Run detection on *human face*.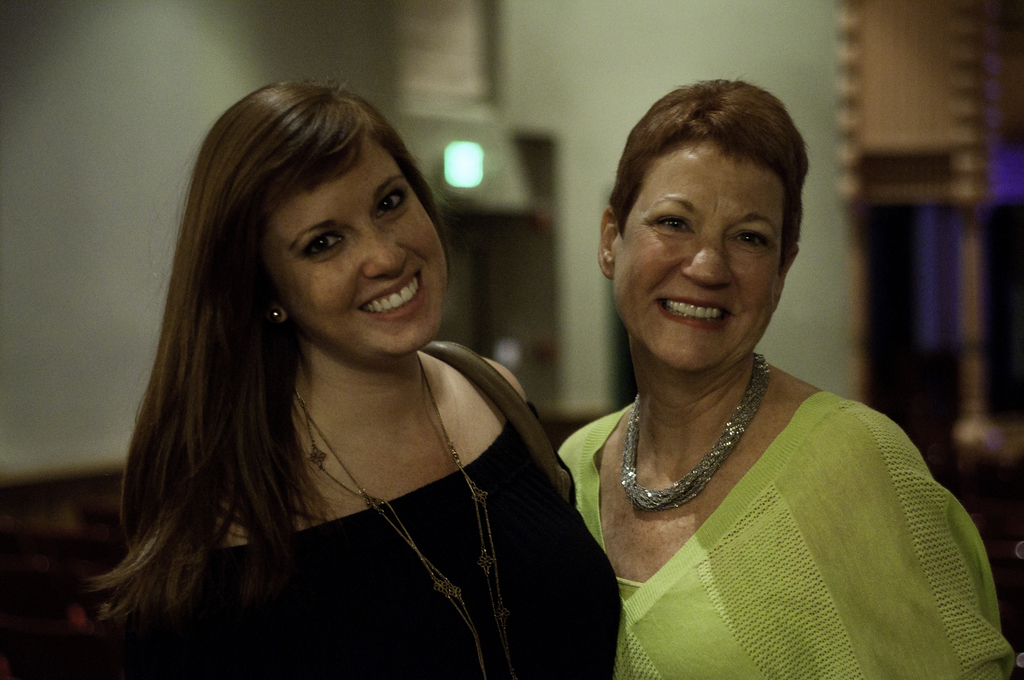
Result: crop(613, 138, 786, 374).
